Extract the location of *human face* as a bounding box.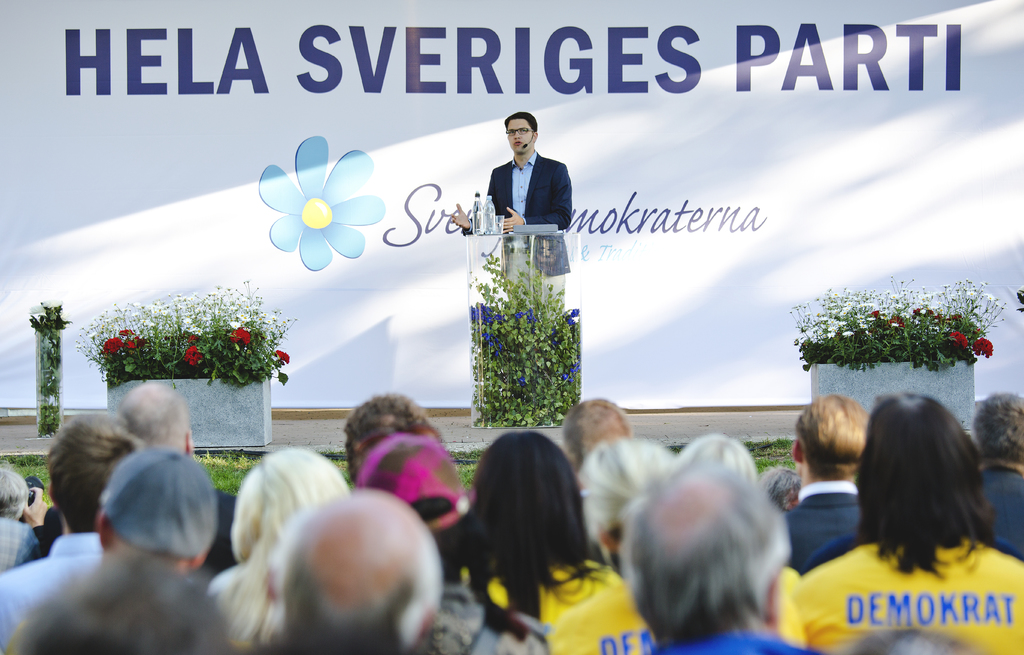
locate(507, 119, 534, 148).
